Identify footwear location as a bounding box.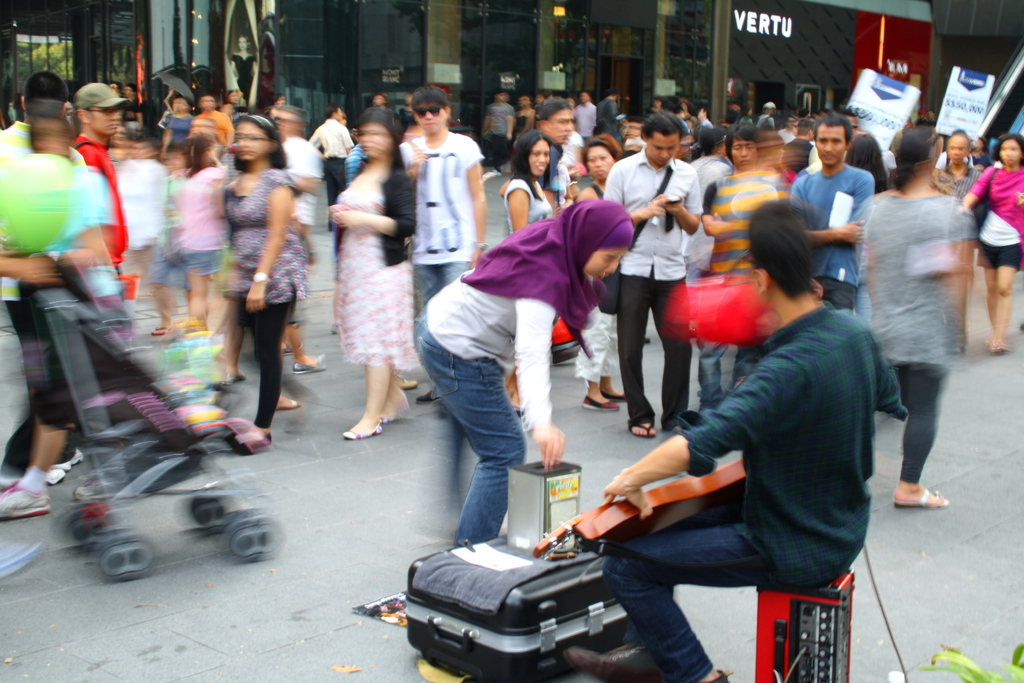
detection(0, 481, 47, 520).
